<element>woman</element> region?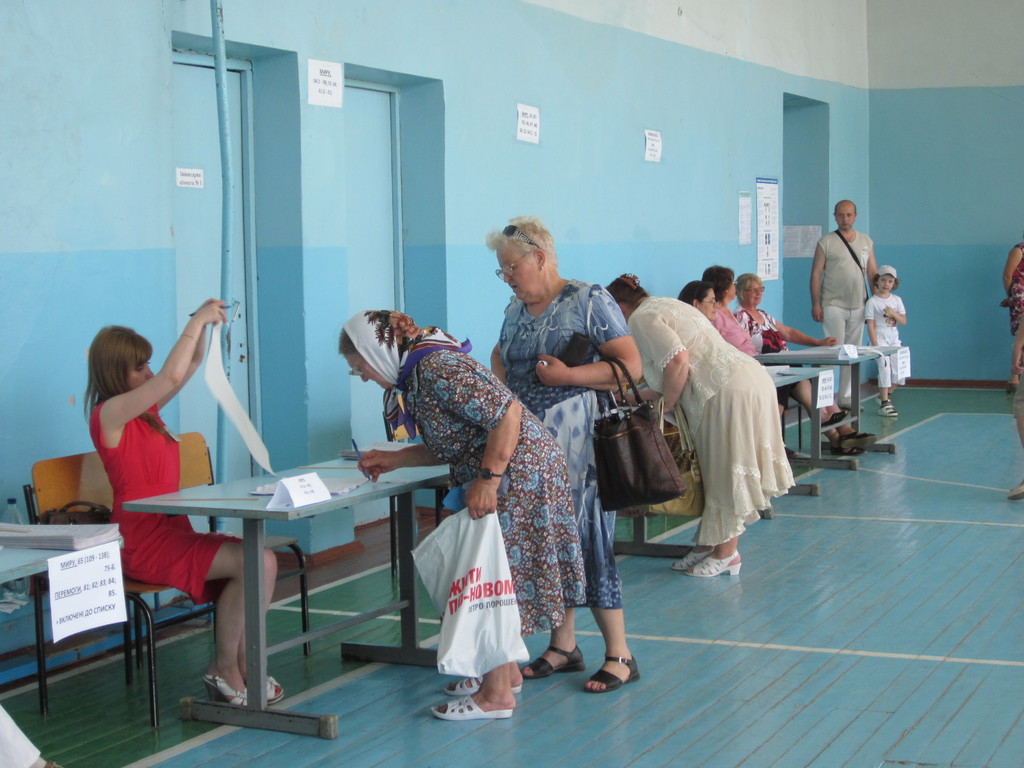
[x1=723, y1=269, x2=889, y2=443]
